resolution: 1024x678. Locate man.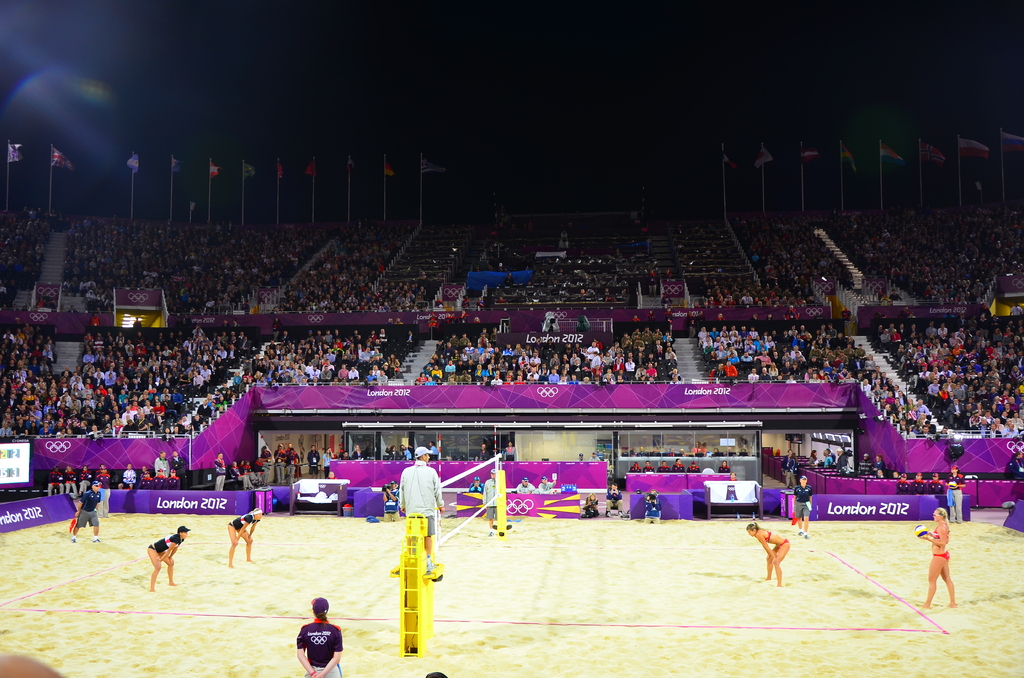
detection(83, 394, 95, 407).
